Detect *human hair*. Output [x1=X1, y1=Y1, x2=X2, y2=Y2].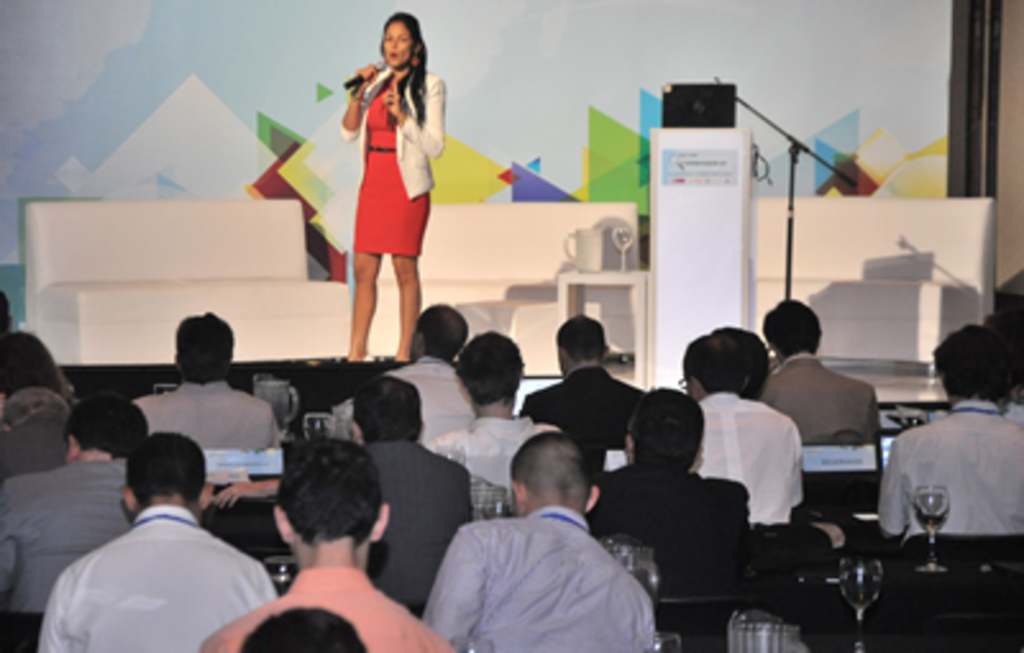
[x1=684, y1=328, x2=748, y2=394].
